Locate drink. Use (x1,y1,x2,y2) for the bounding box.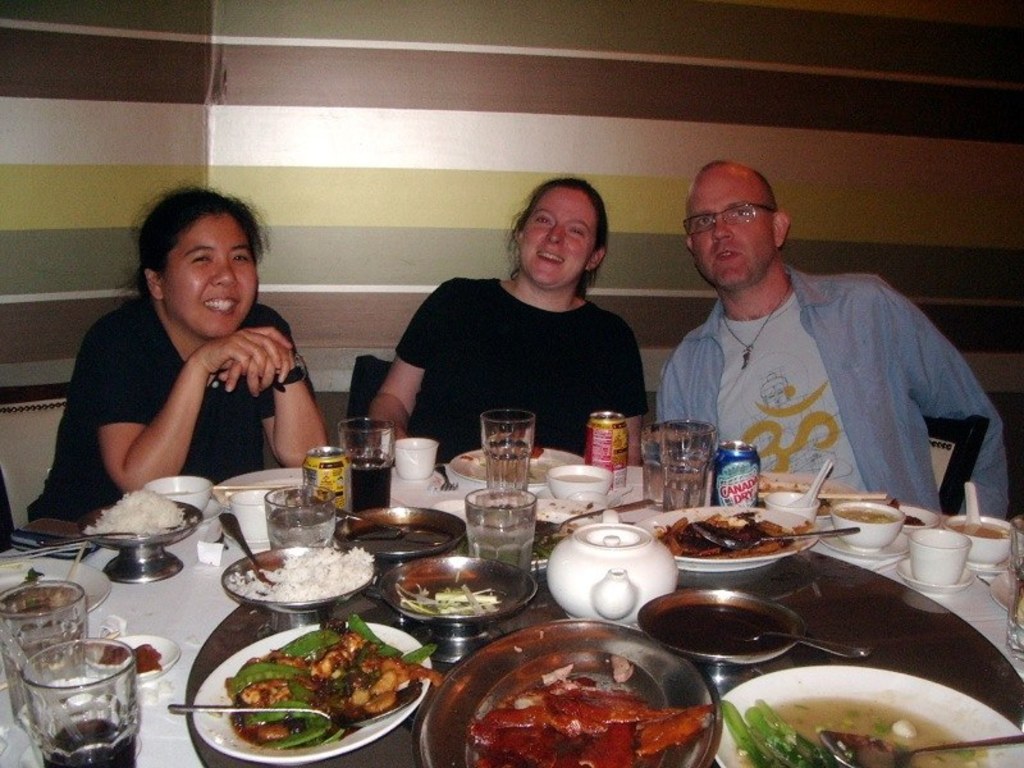
(466,513,538,570).
